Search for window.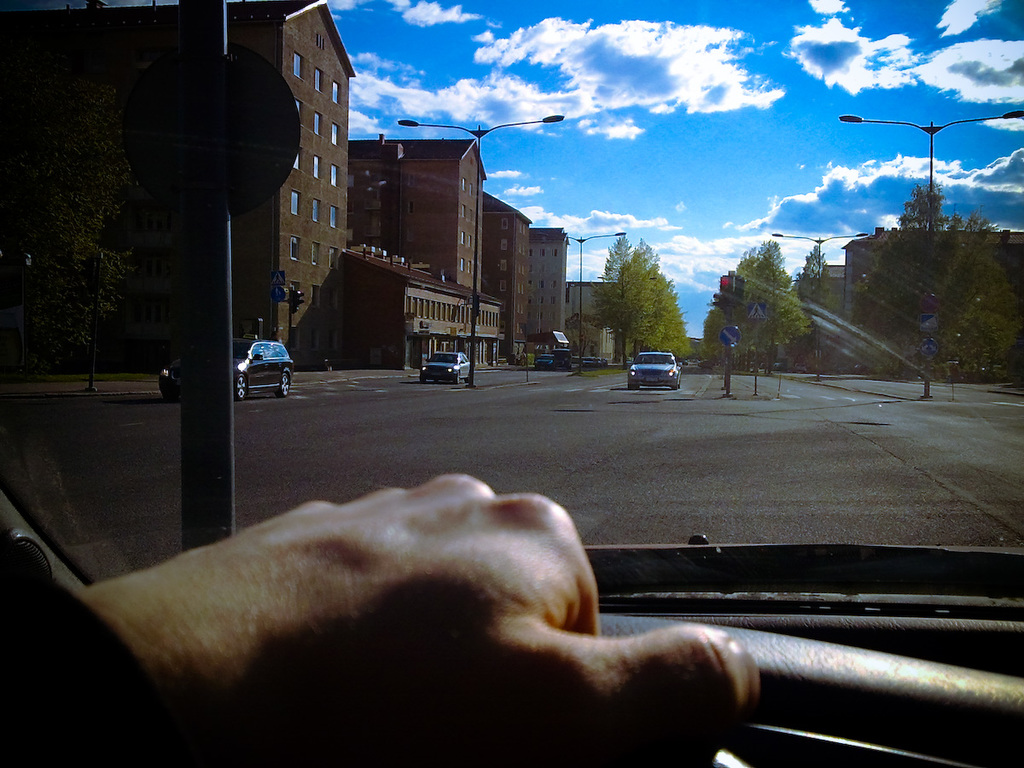
Found at rect(313, 113, 323, 137).
